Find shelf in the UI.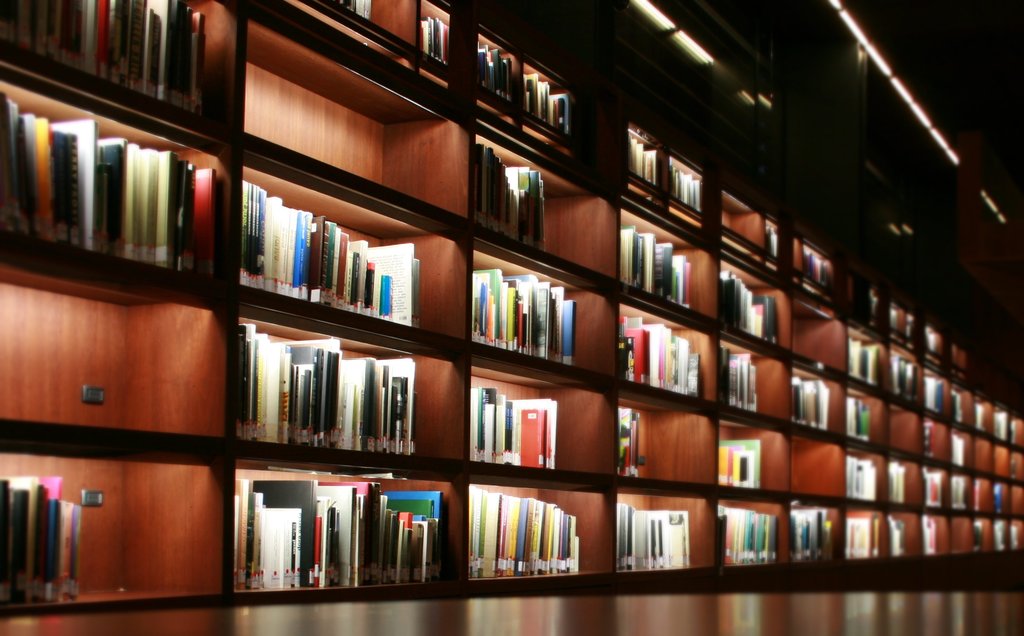
UI element at BBox(0, 70, 230, 292).
